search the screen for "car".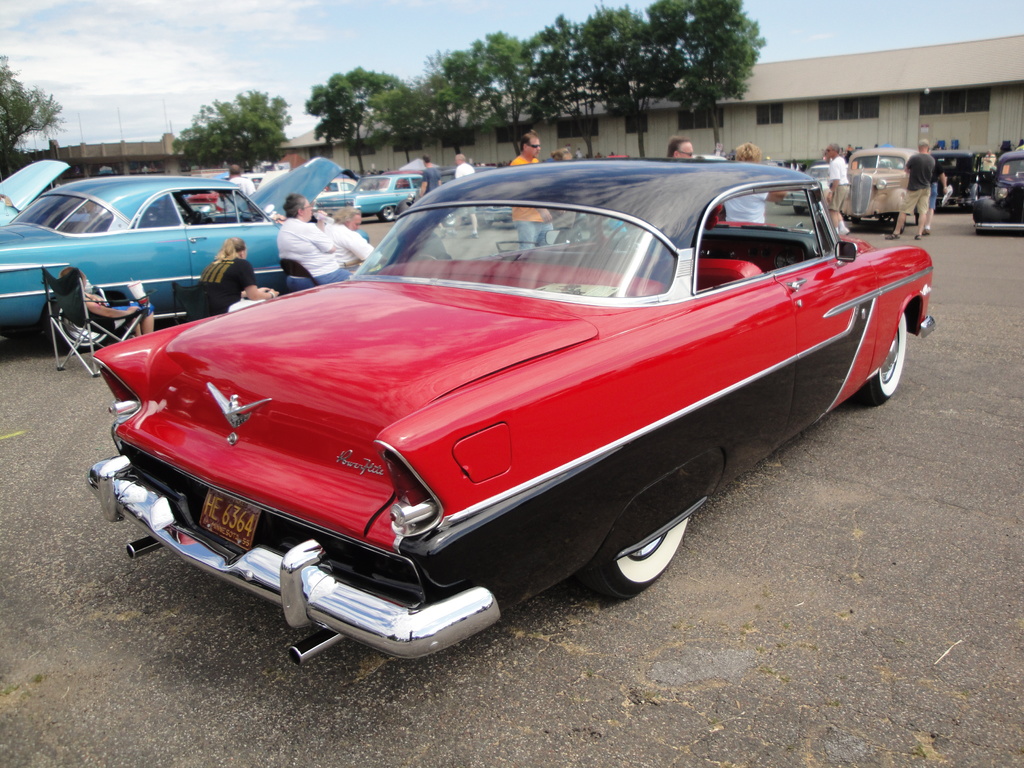
Found at BBox(79, 161, 929, 672).
